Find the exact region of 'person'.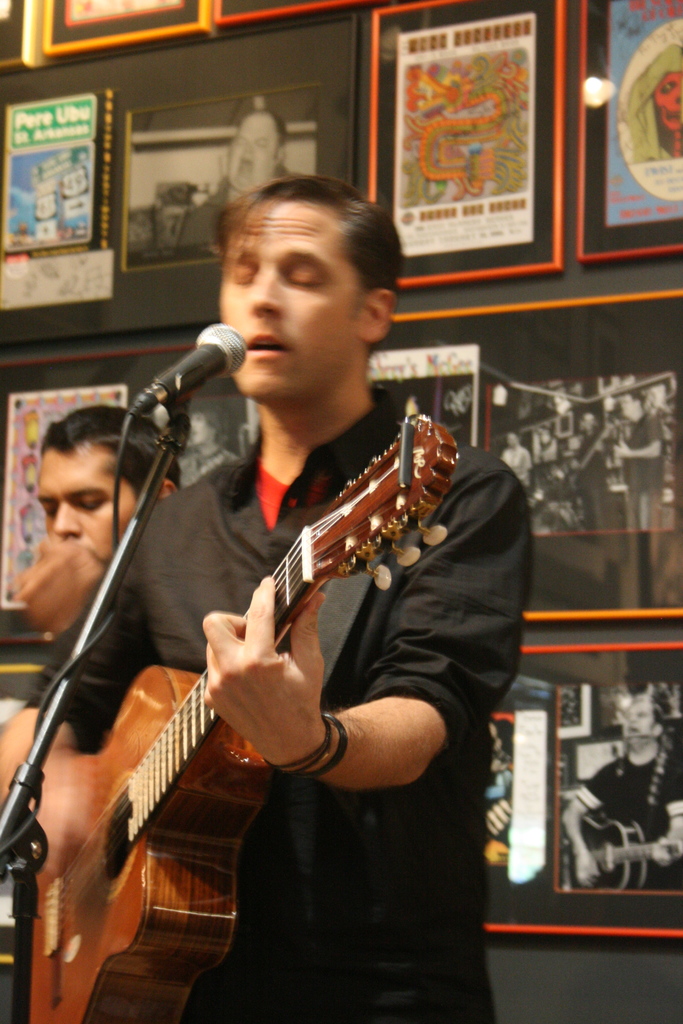
Exact region: (0,179,526,1023).
